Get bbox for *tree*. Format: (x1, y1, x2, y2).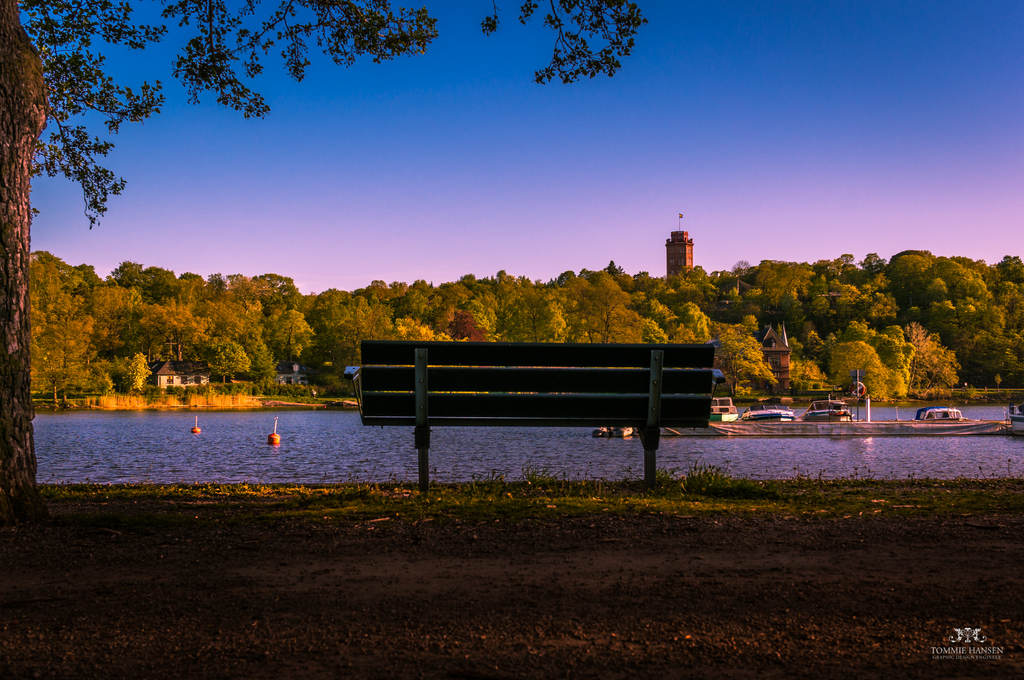
(736, 310, 757, 329).
